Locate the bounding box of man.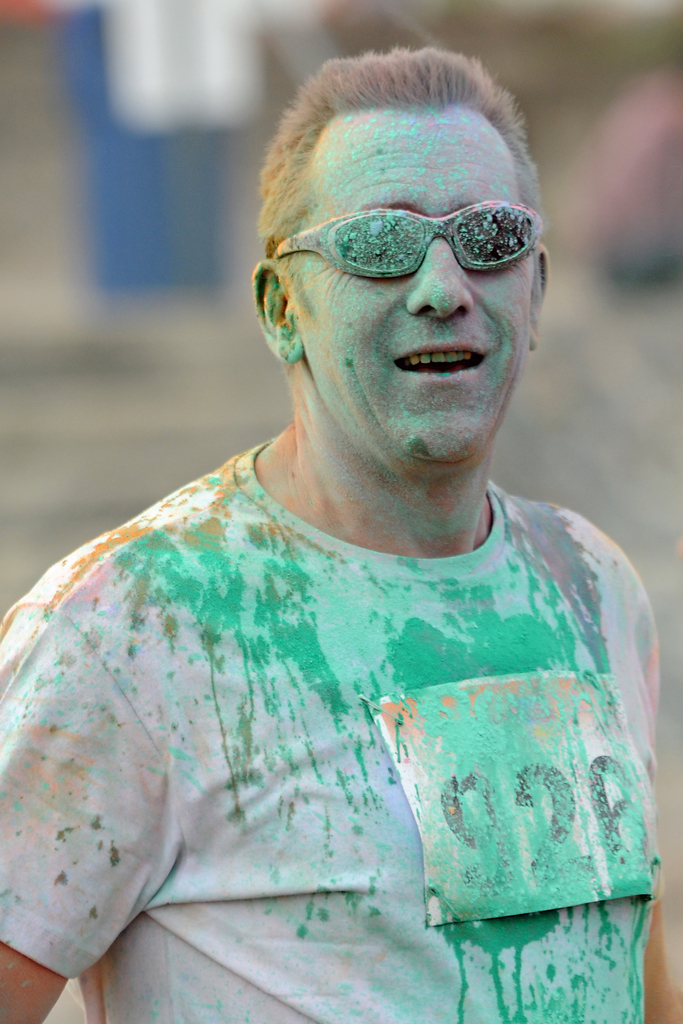
Bounding box: (x1=0, y1=67, x2=682, y2=981).
